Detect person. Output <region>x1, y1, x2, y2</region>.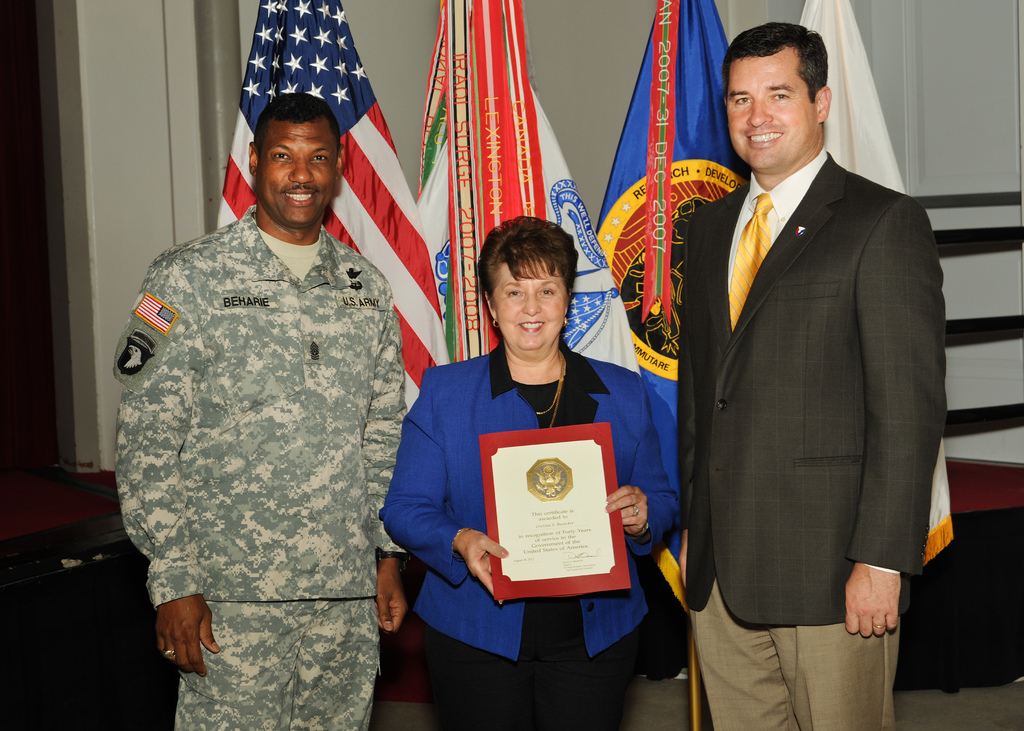
<region>374, 218, 675, 727</region>.
